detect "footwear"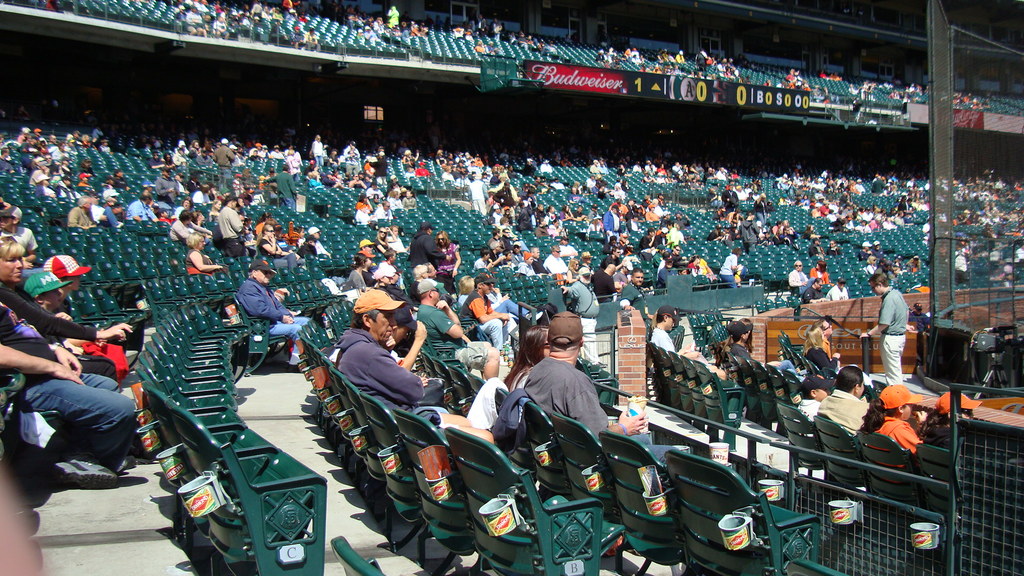
116, 453, 137, 476
